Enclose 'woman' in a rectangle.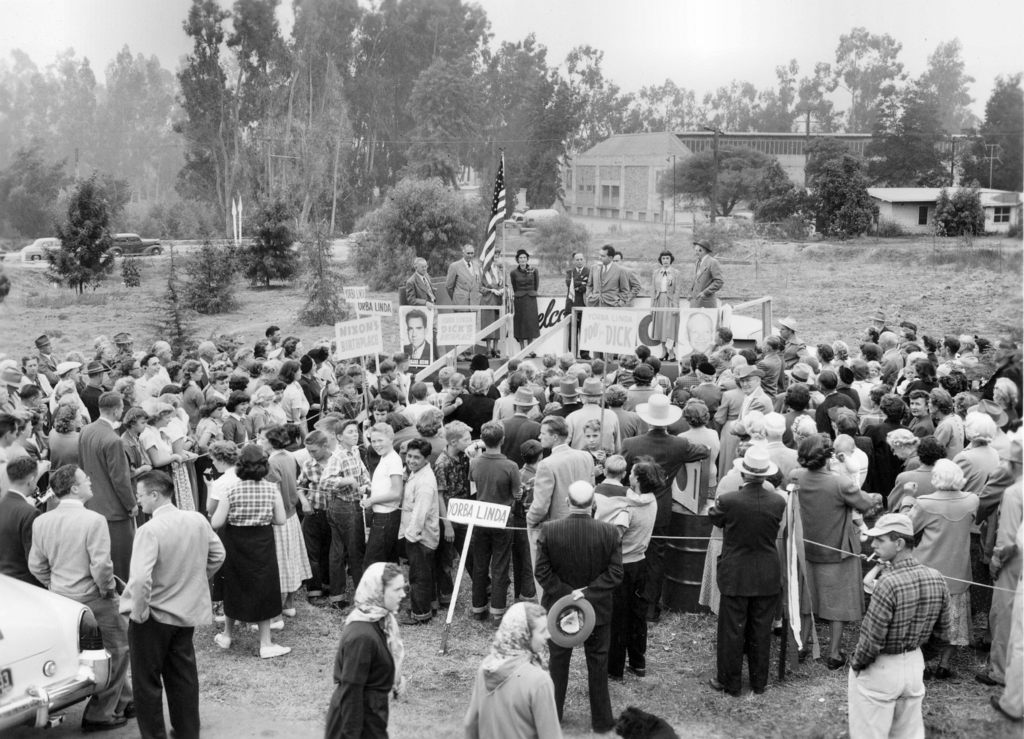
bbox=[790, 430, 881, 670].
